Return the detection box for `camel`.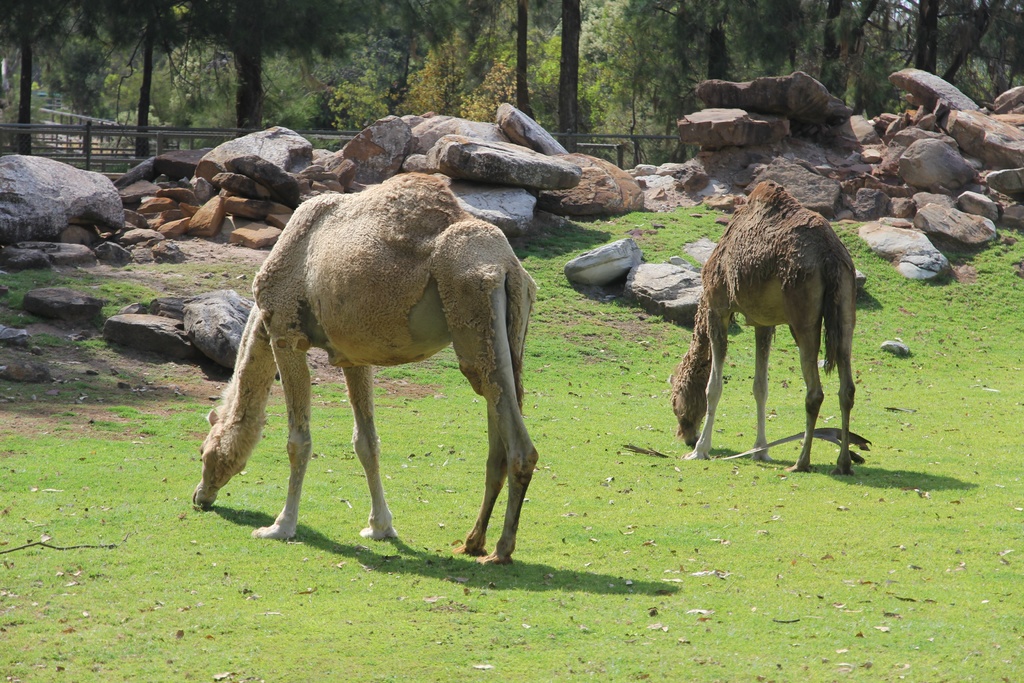
region(194, 172, 540, 563).
